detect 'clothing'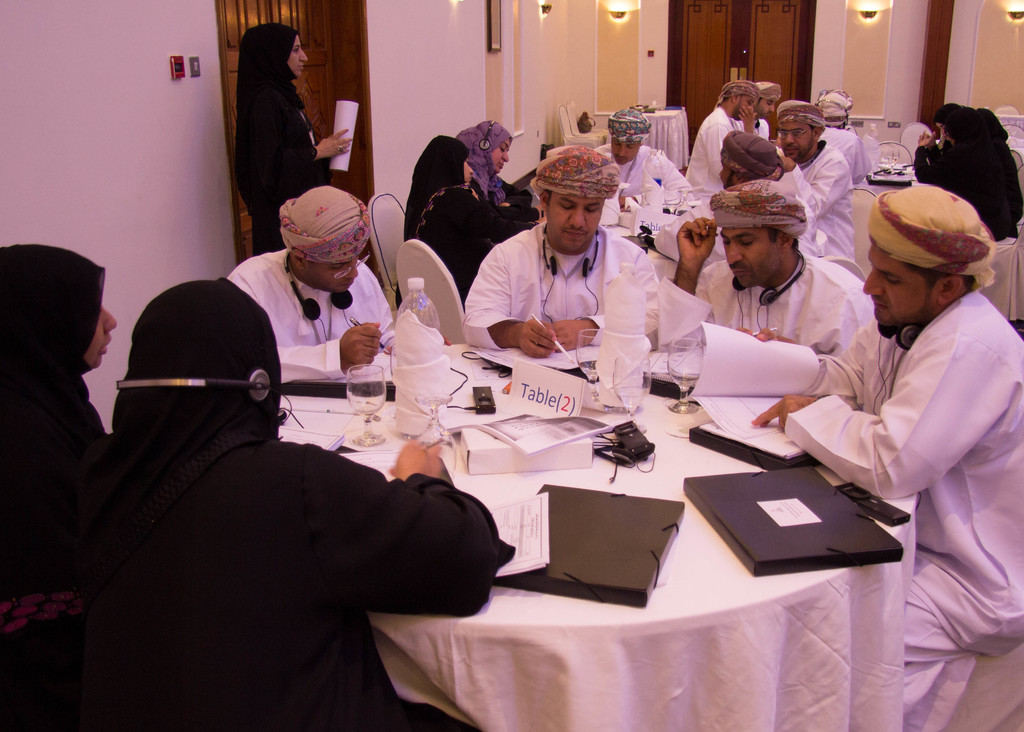
crop(682, 102, 741, 200)
